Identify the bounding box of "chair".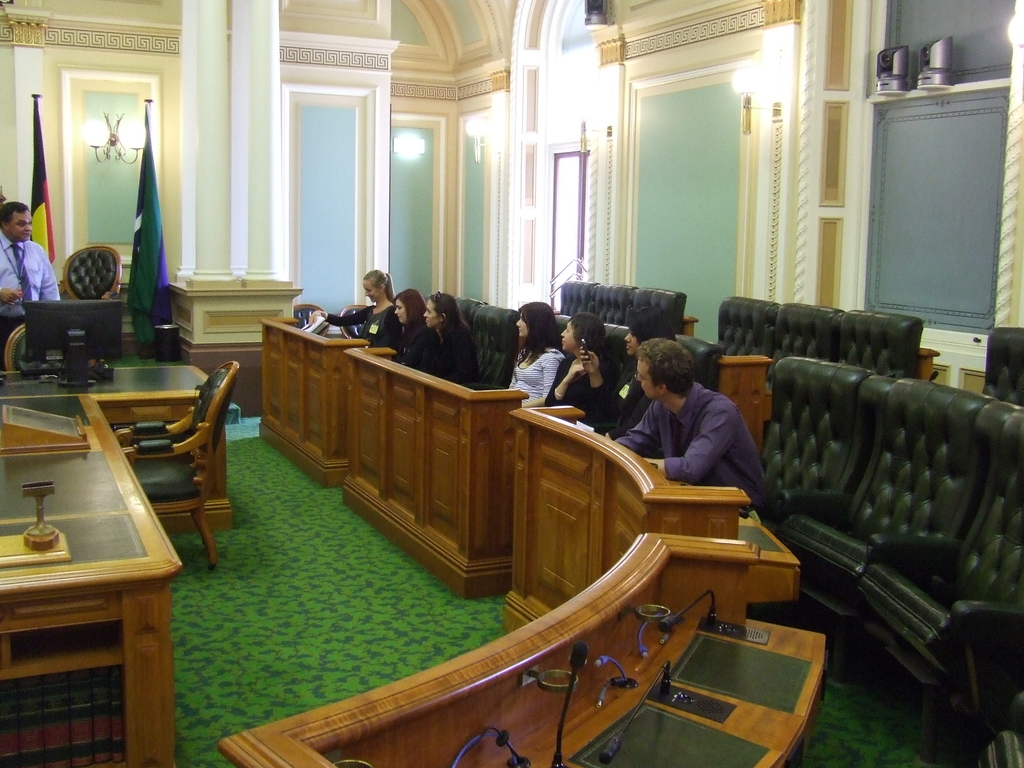
crop(456, 296, 486, 336).
